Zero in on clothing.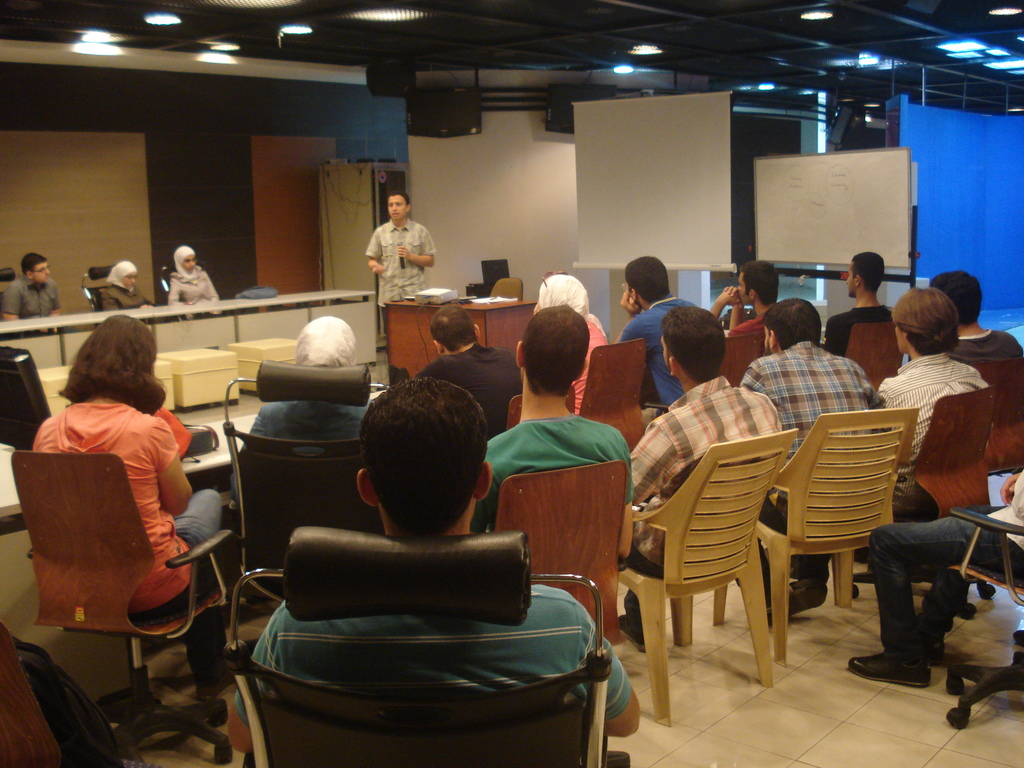
Zeroed in: region(8, 280, 53, 316).
